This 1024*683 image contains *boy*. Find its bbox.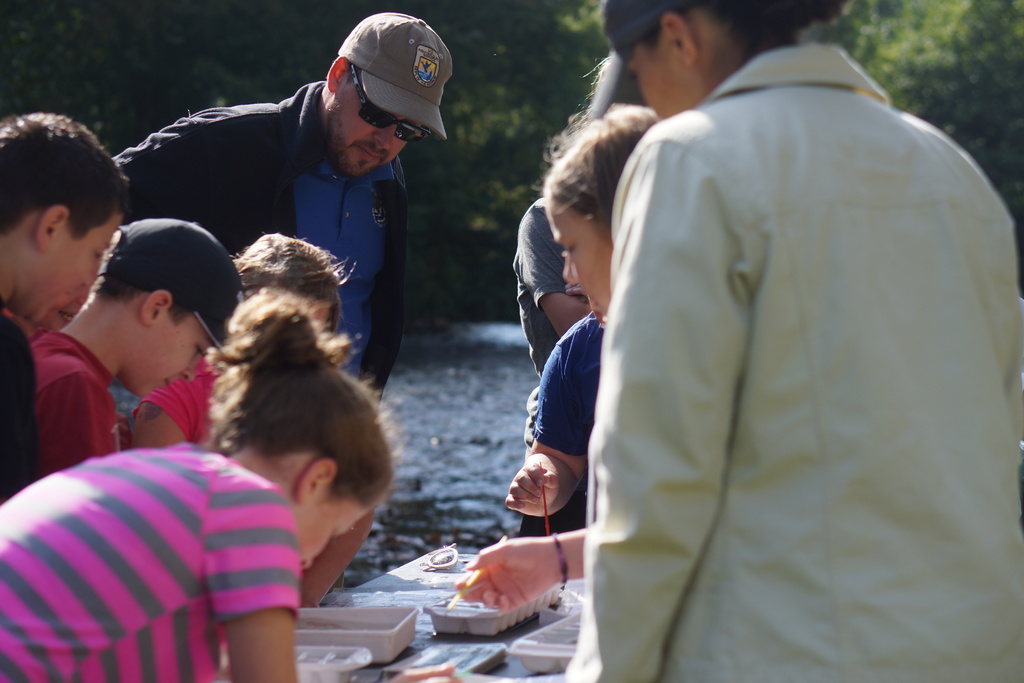
left=28, top=213, right=240, bottom=471.
